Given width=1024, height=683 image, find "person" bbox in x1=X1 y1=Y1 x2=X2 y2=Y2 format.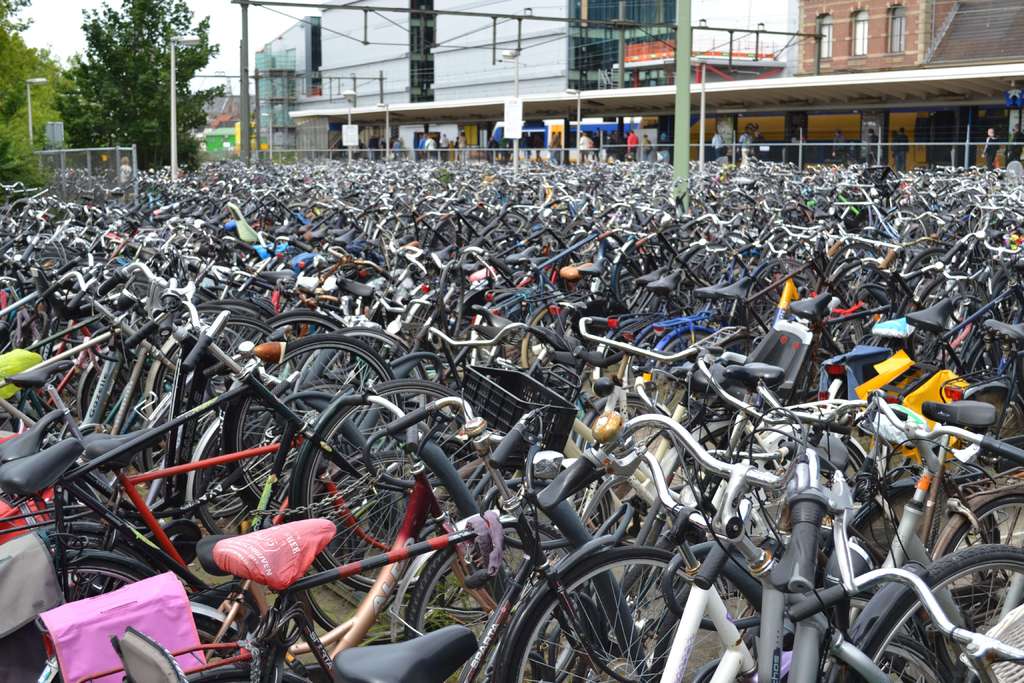
x1=122 y1=158 x2=134 y2=181.
